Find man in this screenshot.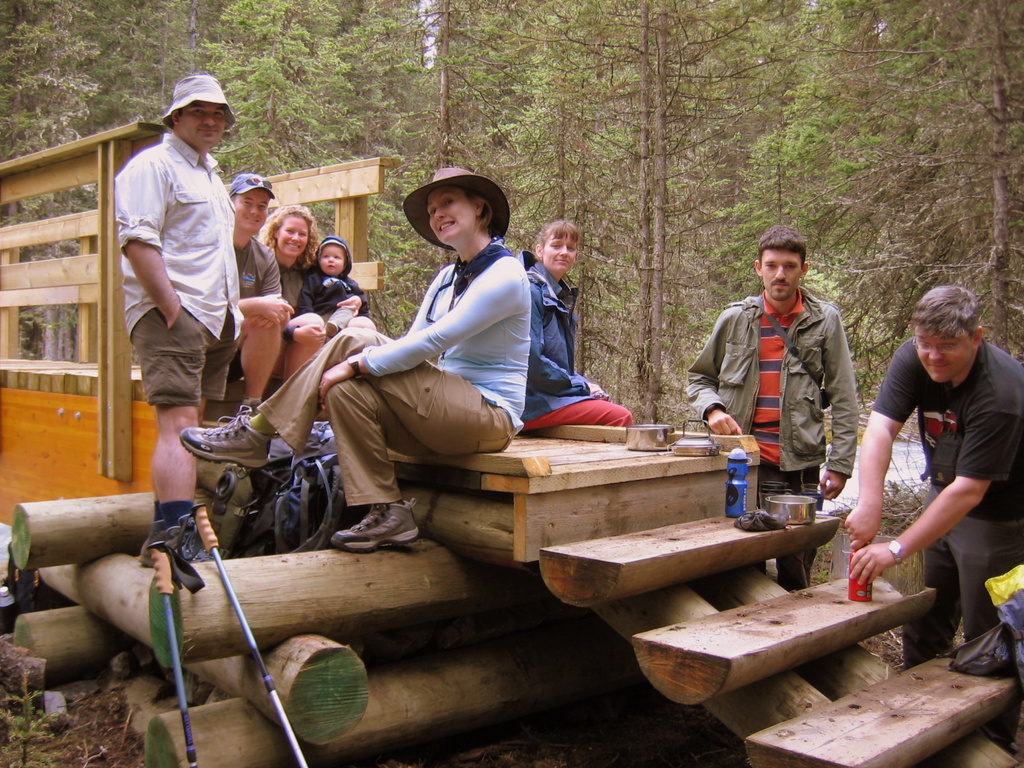
The bounding box for man is 111, 76, 242, 564.
